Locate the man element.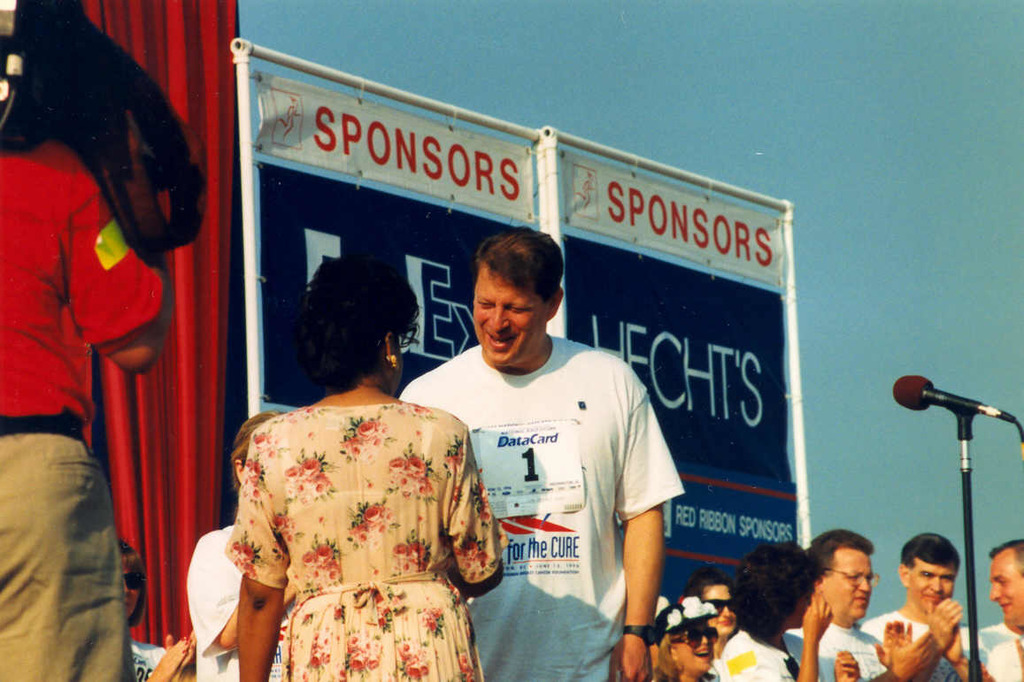
Element bbox: [975,534,1023,681].
